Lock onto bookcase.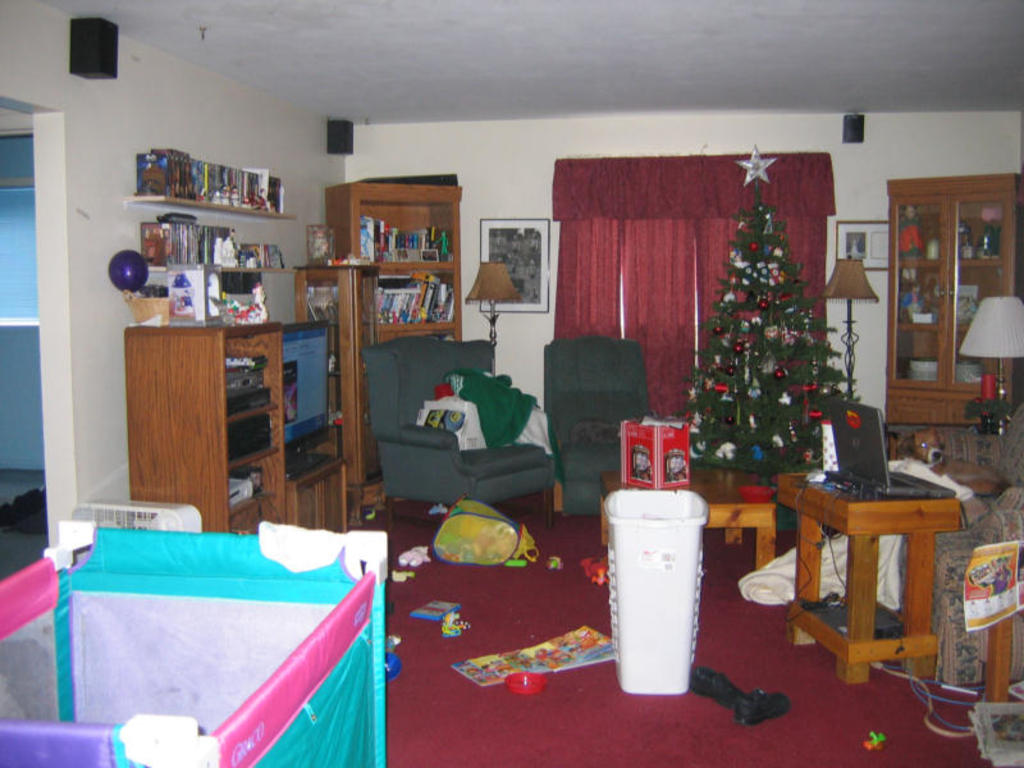
Locked: 114:151:288:276.
